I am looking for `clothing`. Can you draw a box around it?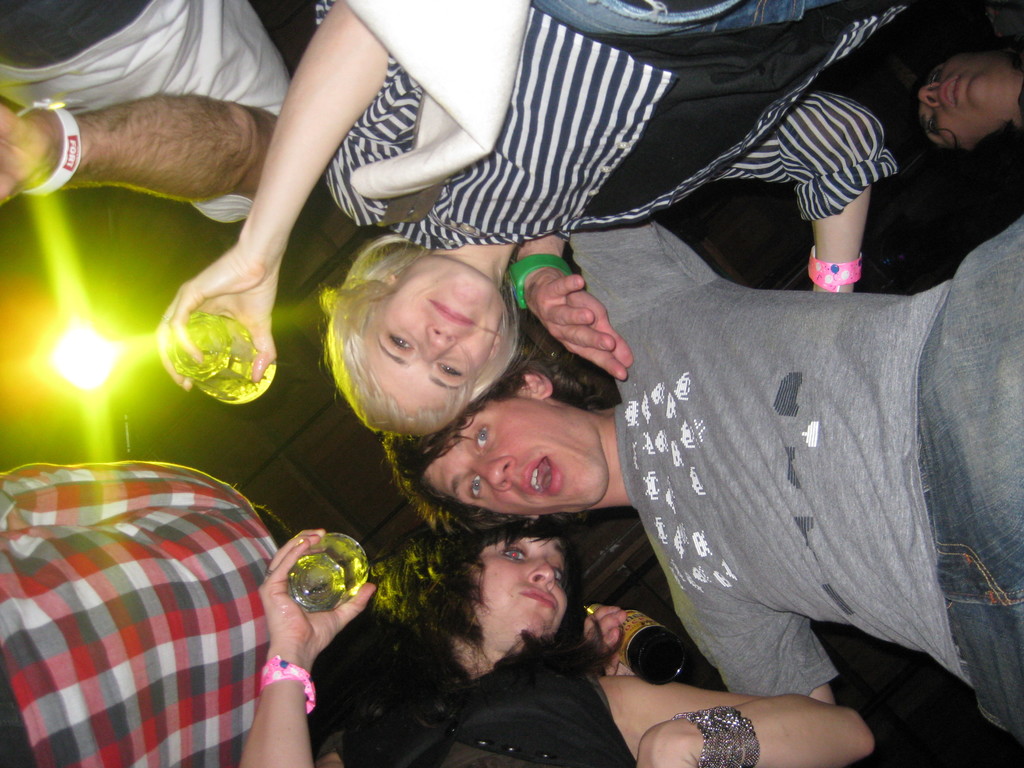
Sure, the bounding box is bbox=(574, 186, 1023, 691).
